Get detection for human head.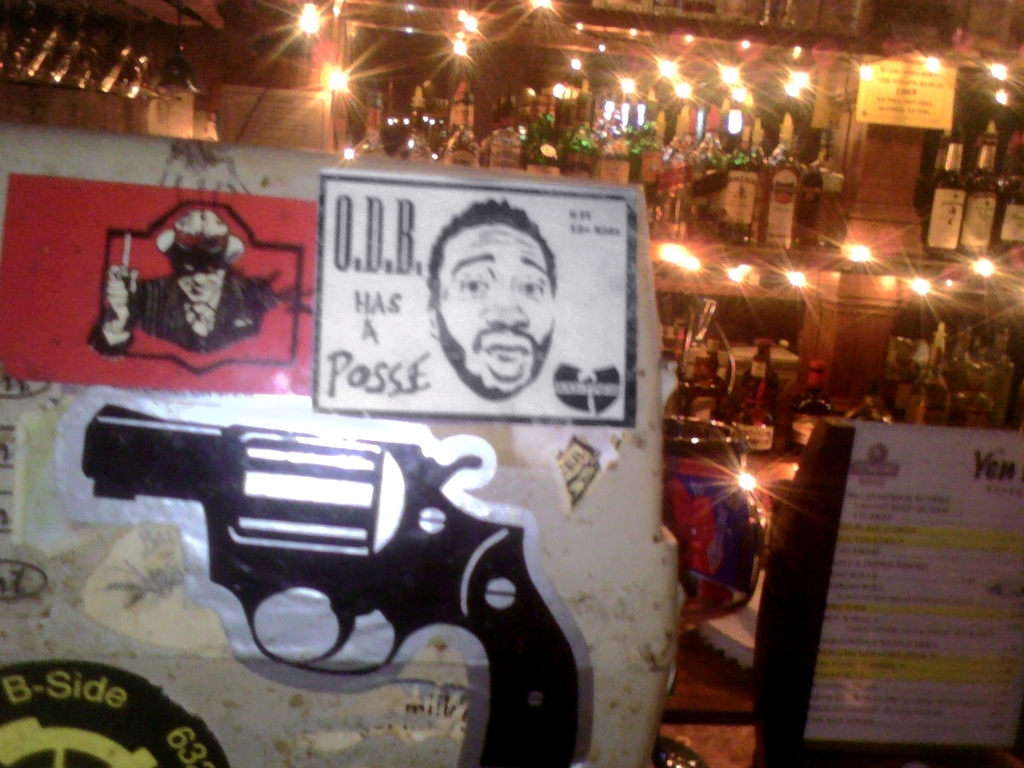
Detection: BBox(154, 212, 250, 306).
